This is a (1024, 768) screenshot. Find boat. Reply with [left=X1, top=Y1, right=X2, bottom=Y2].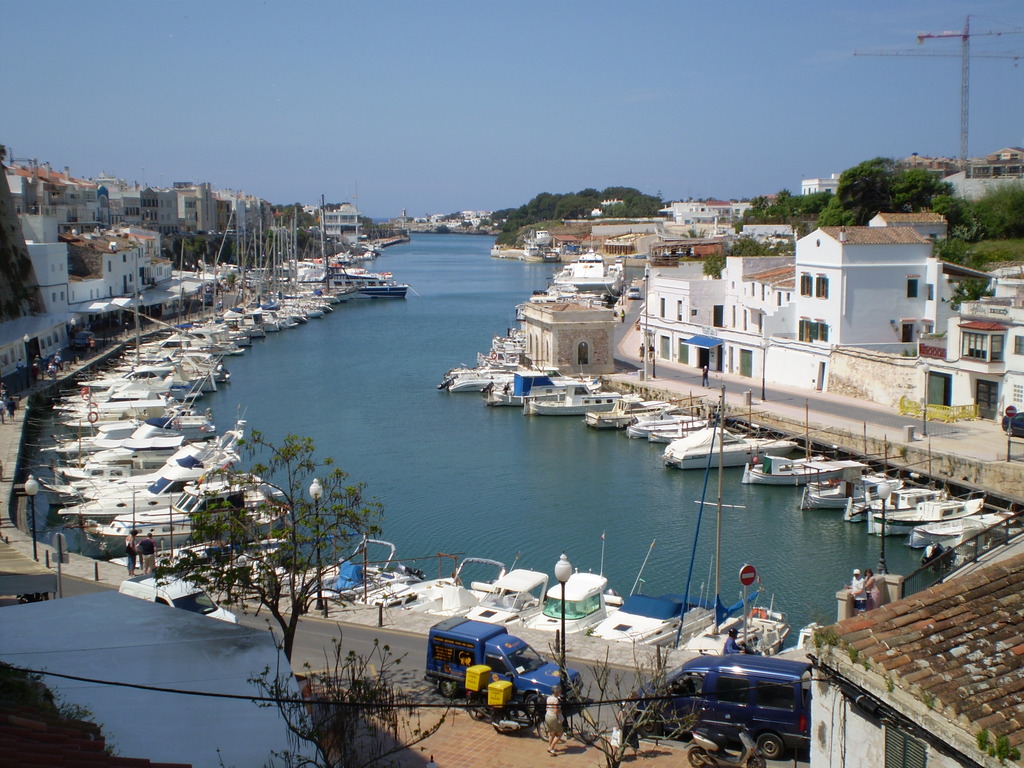
[left=211, top=218, right=266, bottom=318].
